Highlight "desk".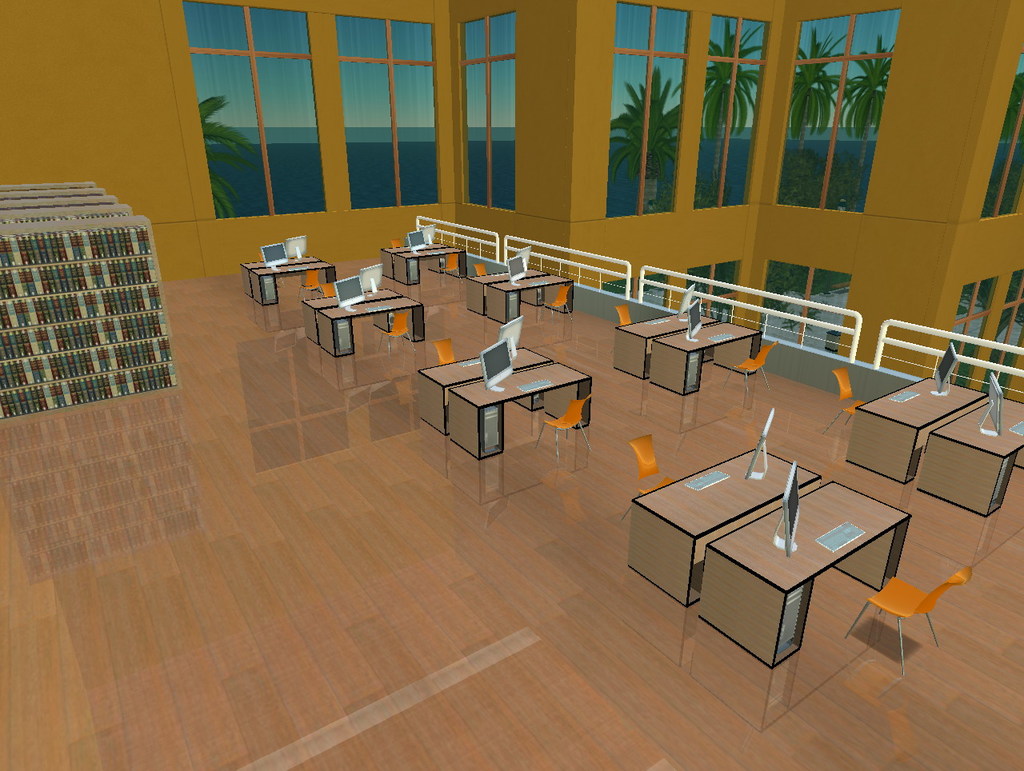
Highlighted region: (left=451, top=360, right=589, bottom=456).
